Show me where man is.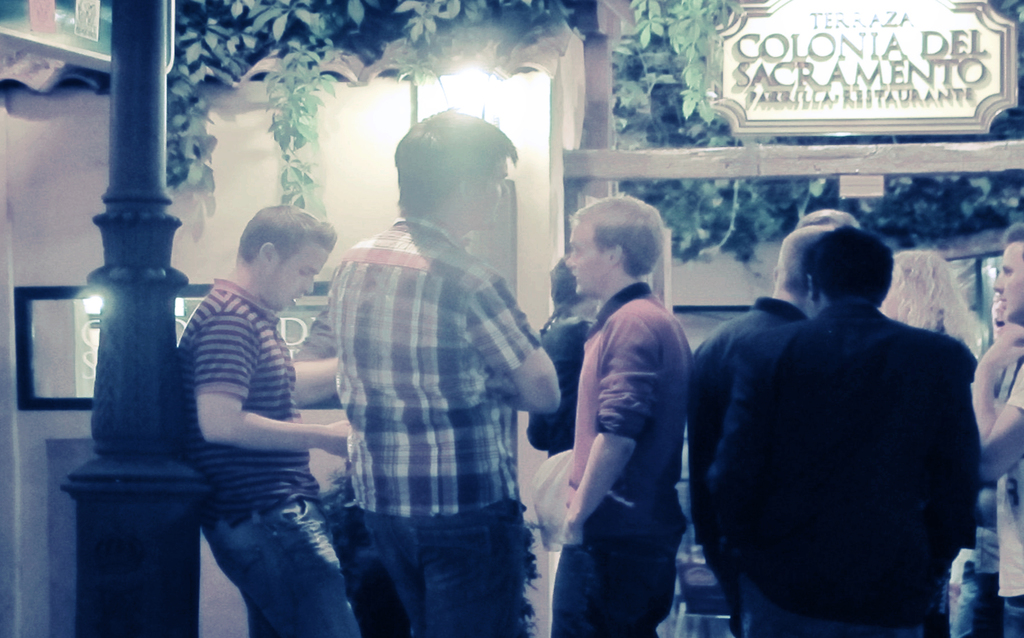
man is at x1=701 y1=221 x2=980 y2=637.
